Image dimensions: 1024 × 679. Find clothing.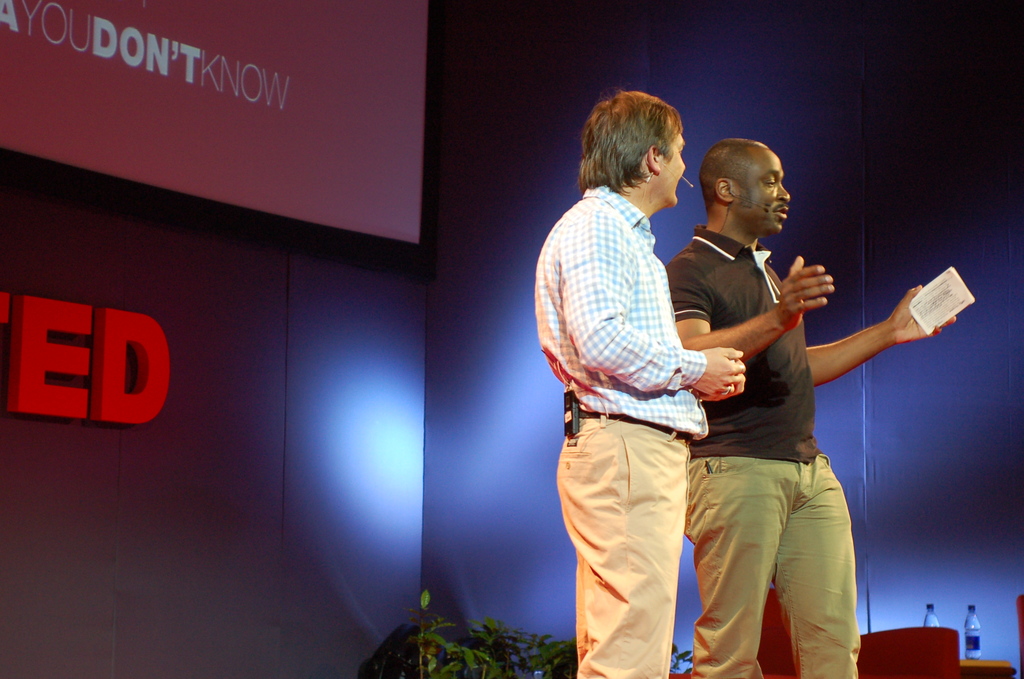
[left=529, top=191, right=713, bottom=678].
